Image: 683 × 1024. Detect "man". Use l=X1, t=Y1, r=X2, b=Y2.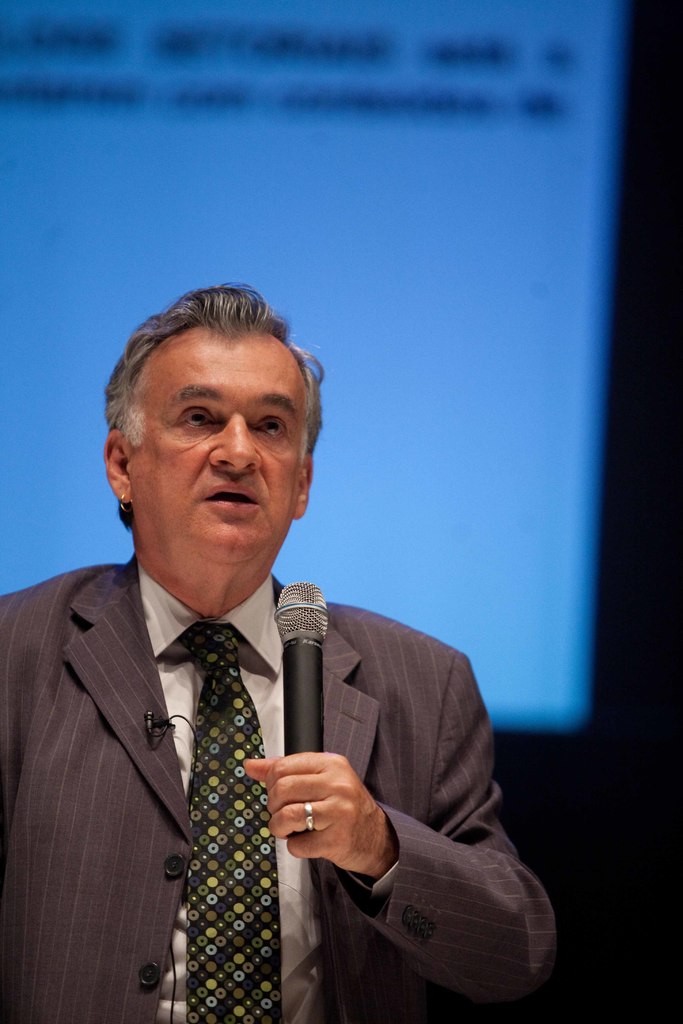
l=20, t=325, r=477, b=996.
